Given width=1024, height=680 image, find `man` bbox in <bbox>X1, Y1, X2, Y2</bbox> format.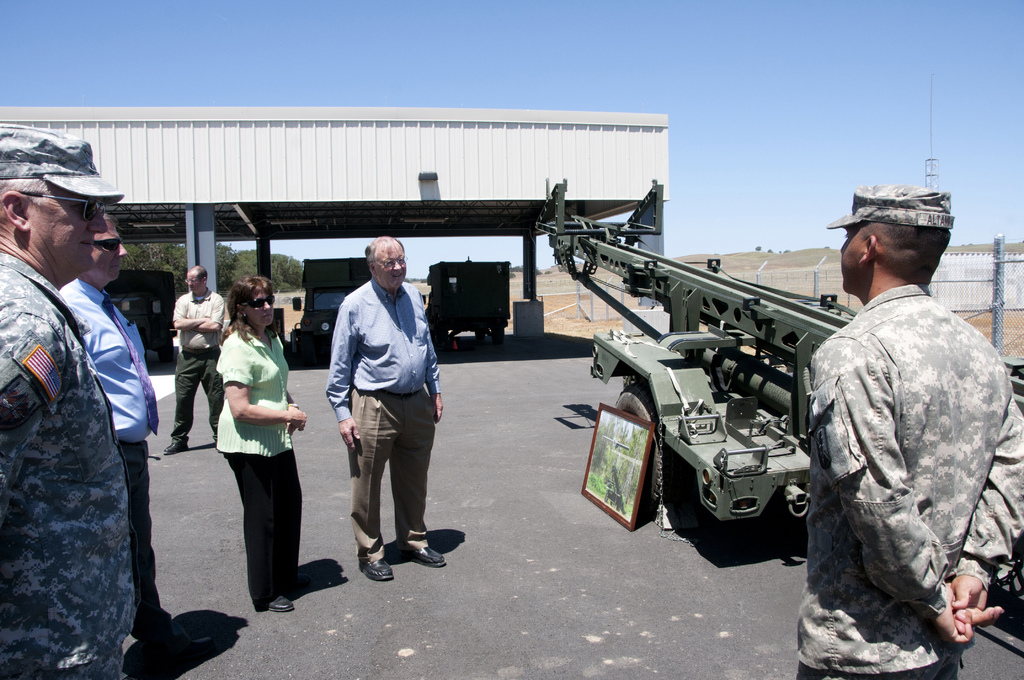
<bbox>796, 182, 1023, 679</bbox>.
